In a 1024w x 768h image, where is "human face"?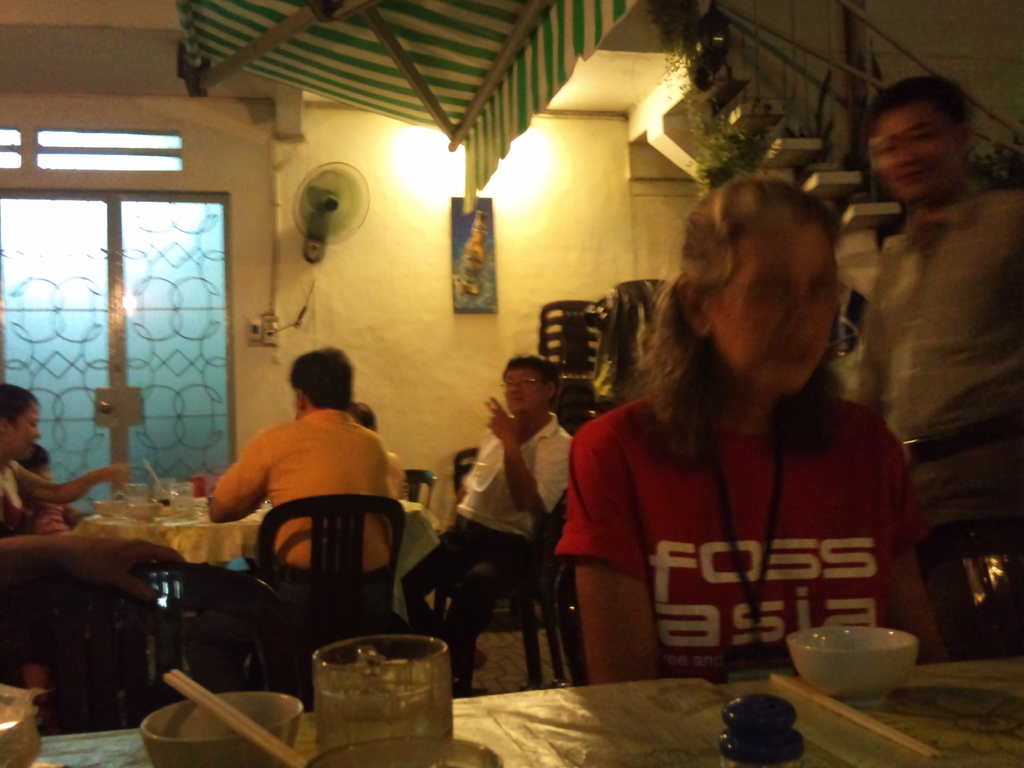
Rect(873, 99, 959, 200).
